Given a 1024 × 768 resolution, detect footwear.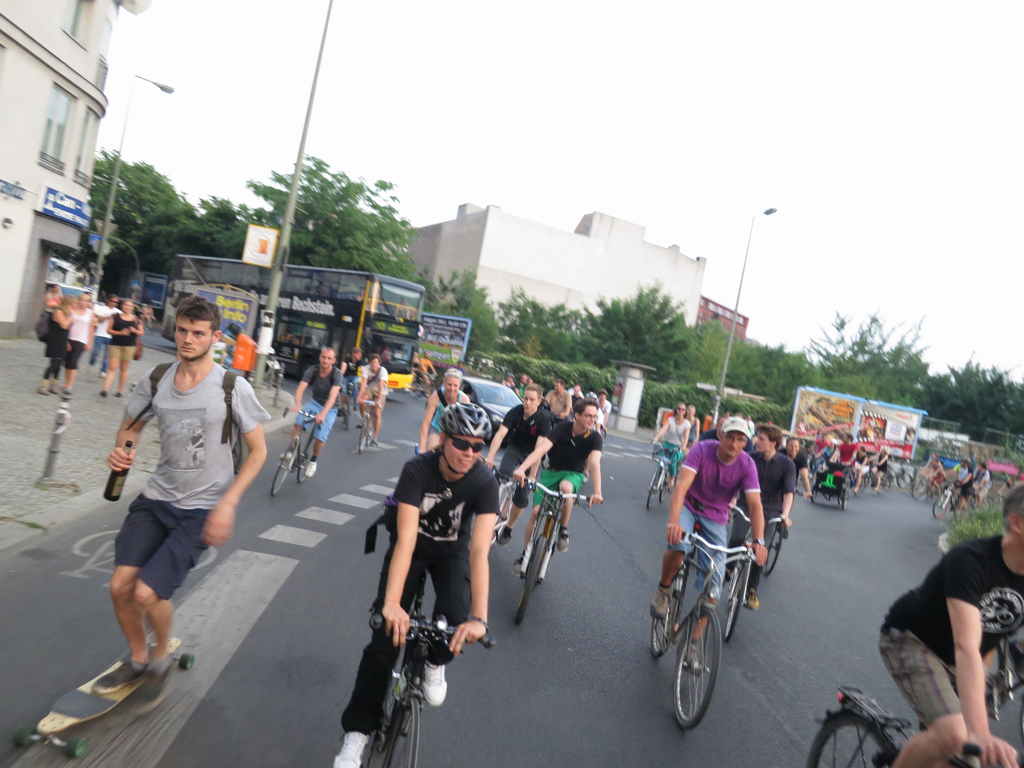
[336, 409, 342, 417].
